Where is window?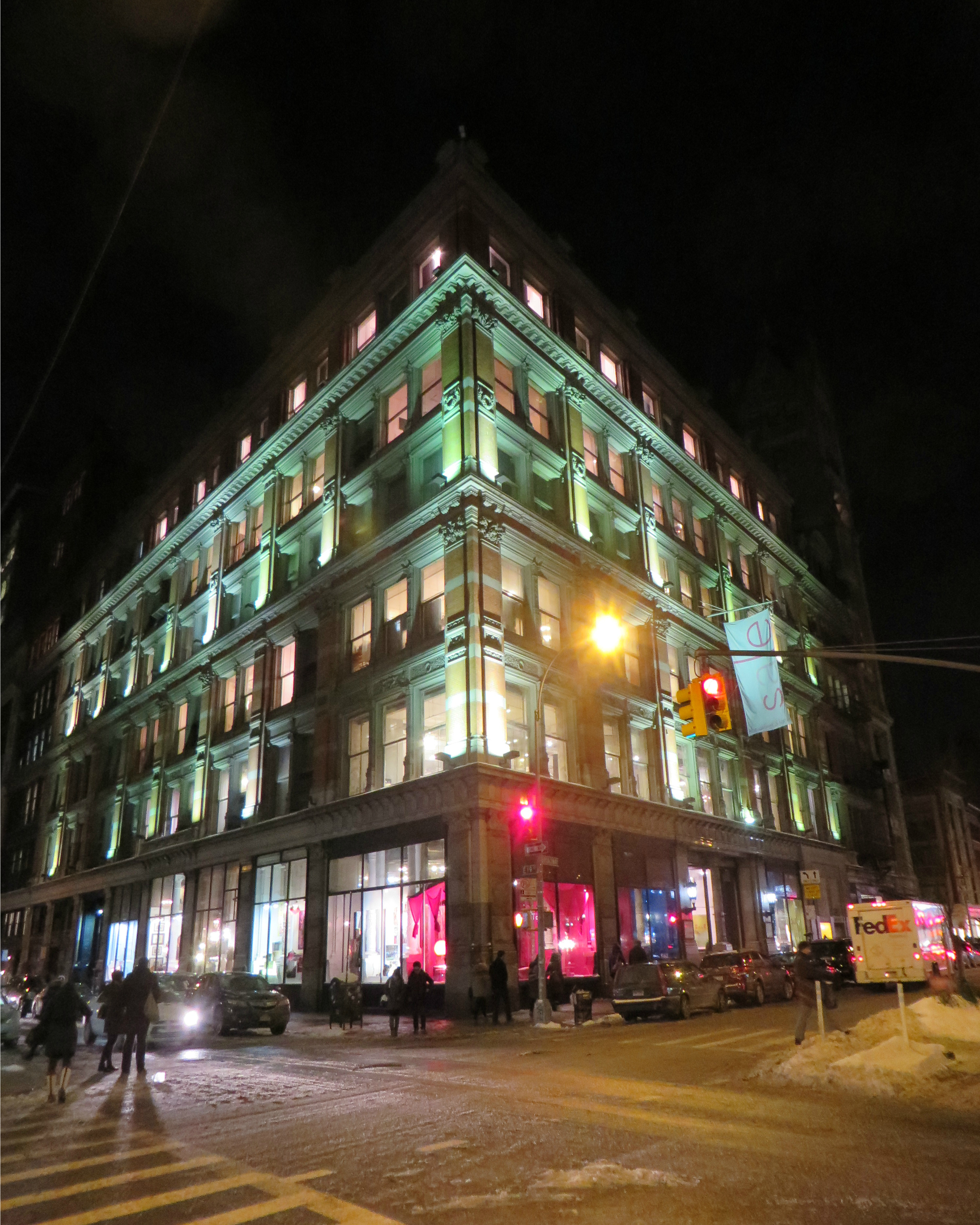
pyautogui.locateOnScreen(248, 284, 262, 312).
